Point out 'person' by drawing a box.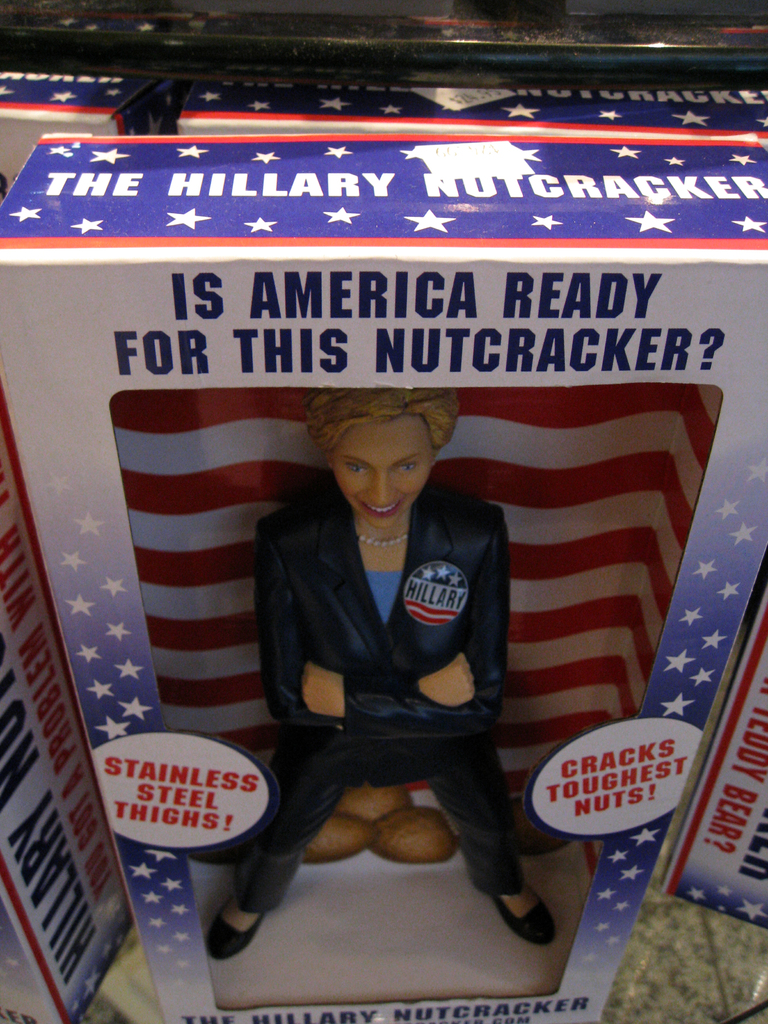
crop(207, 386, 551, 960).
